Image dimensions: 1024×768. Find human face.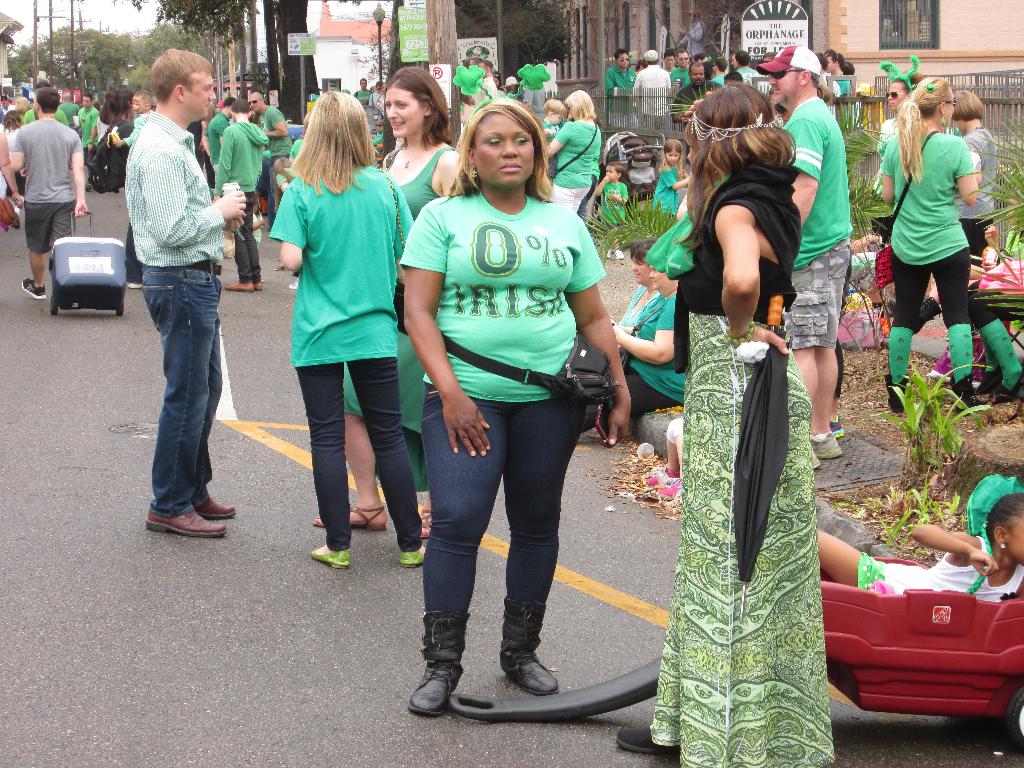
(x1=183, y1=68, x2=215, y2=111).
